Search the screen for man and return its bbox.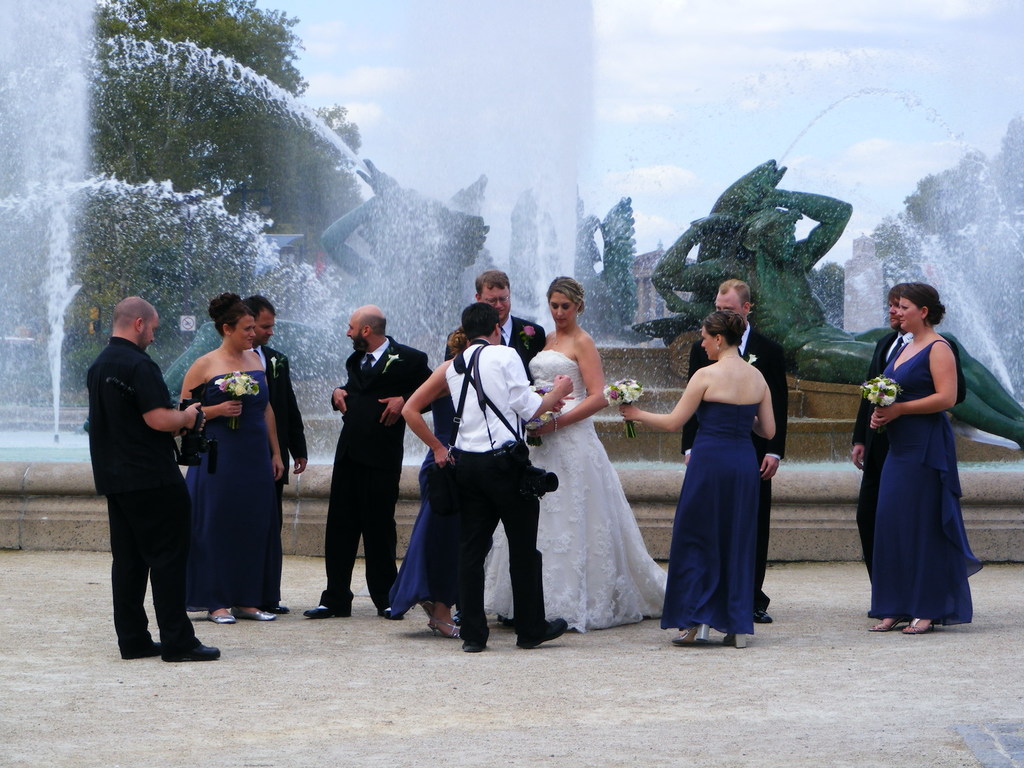
Found: 240,292,314,612.
